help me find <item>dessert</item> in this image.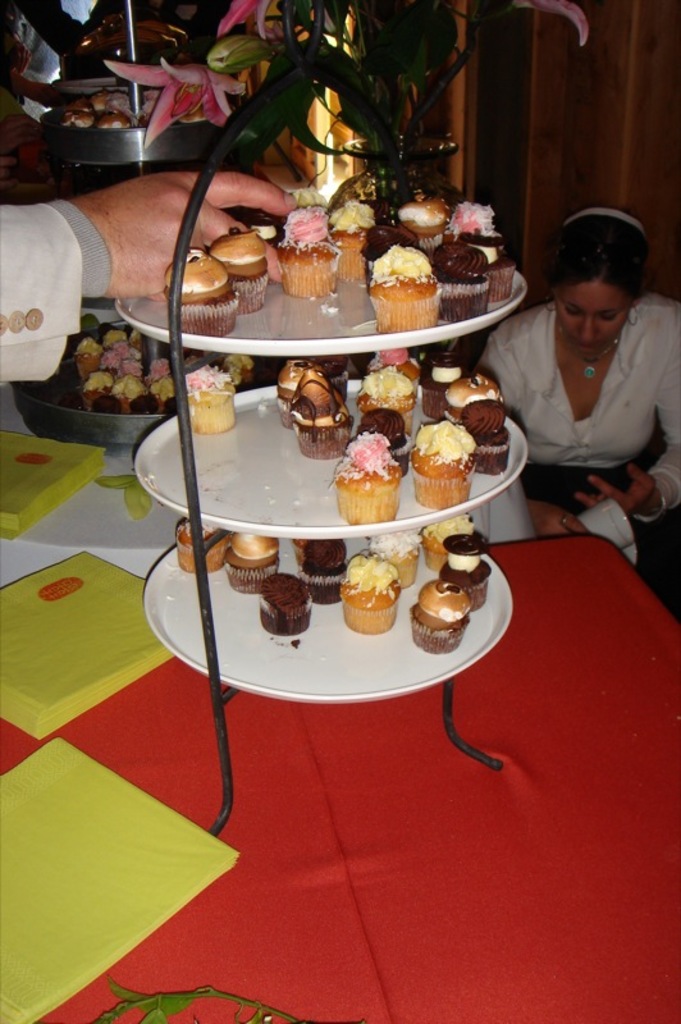
Found it: left=261, top=573, right=312, bottom=640.
